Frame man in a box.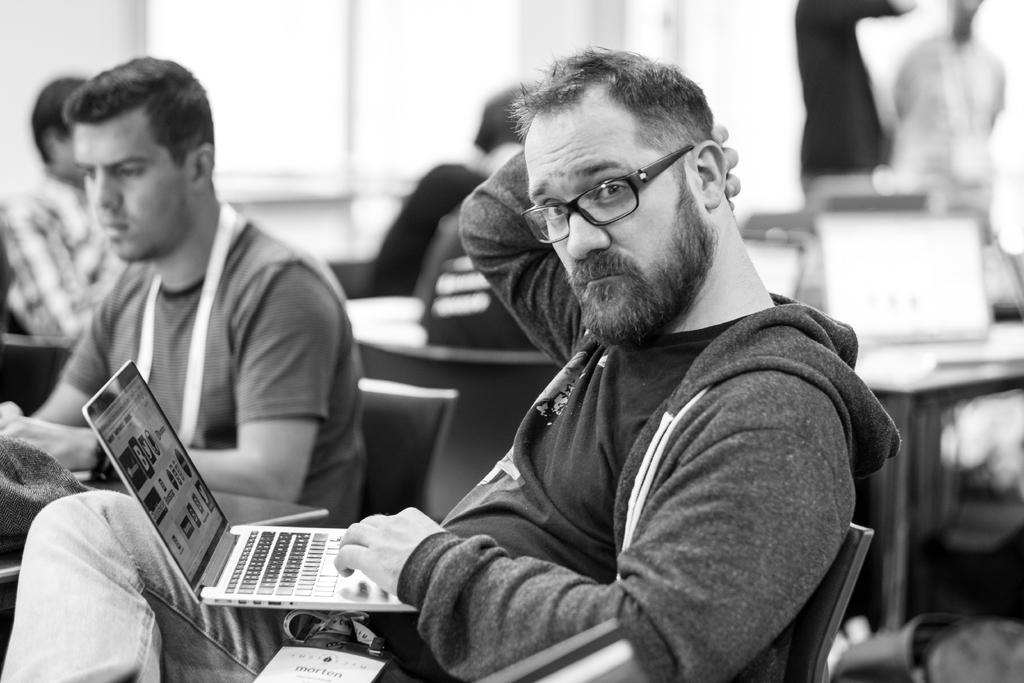
{"x1": 0, "y1": 77, "x2": 124, "y2": 349}.
